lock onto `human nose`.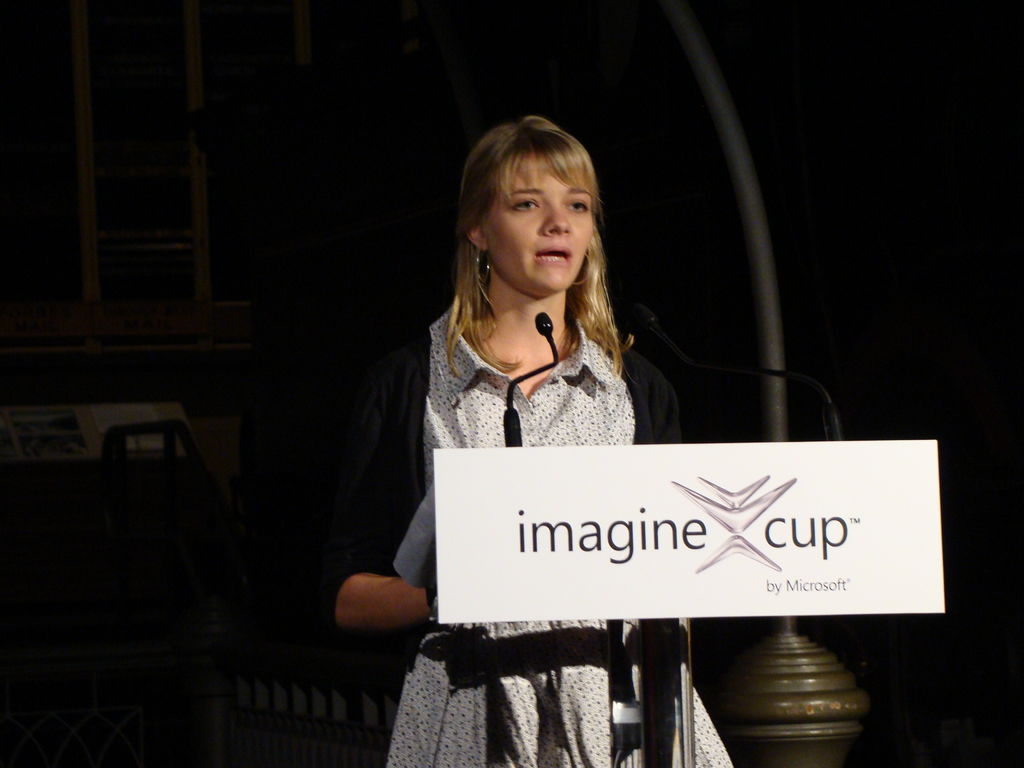
Locked: [left=543, top=204, right=572, bottom=237].
